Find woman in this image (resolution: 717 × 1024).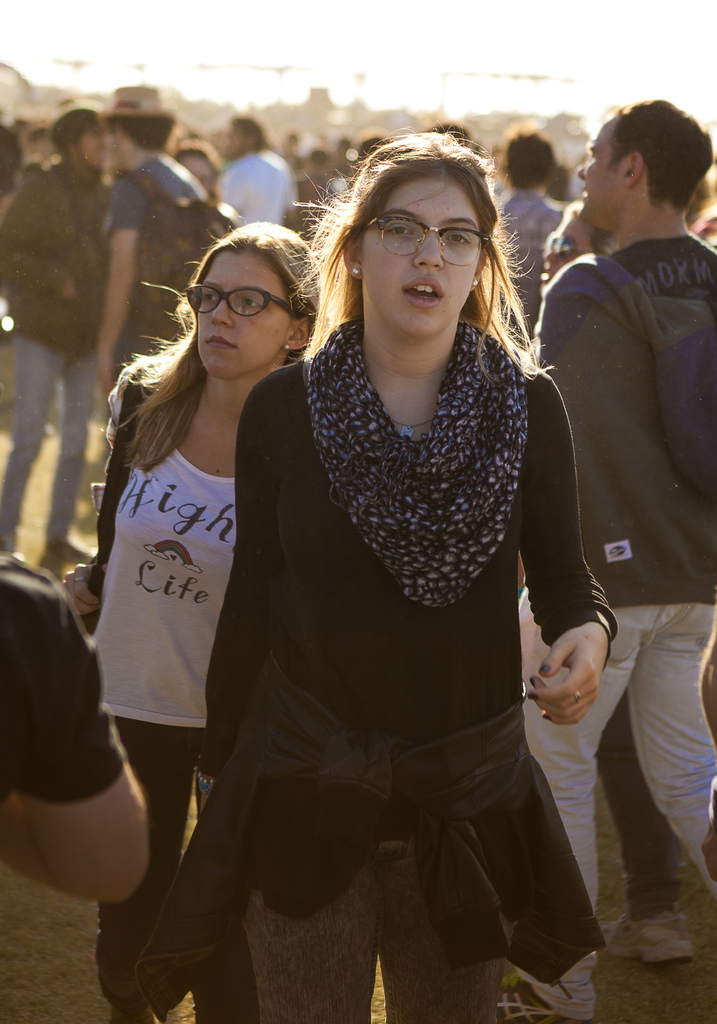
[left=47, top=216, right=316, bottom=1023].
